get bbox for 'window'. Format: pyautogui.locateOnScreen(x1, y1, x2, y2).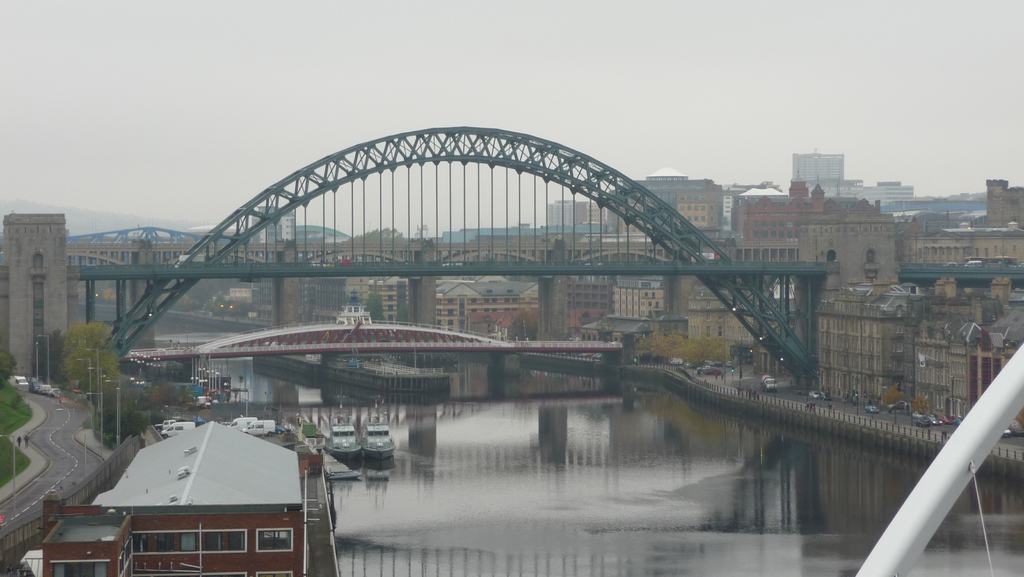
pyautogui.locateOnScreen(694, 216, 699, 223).
